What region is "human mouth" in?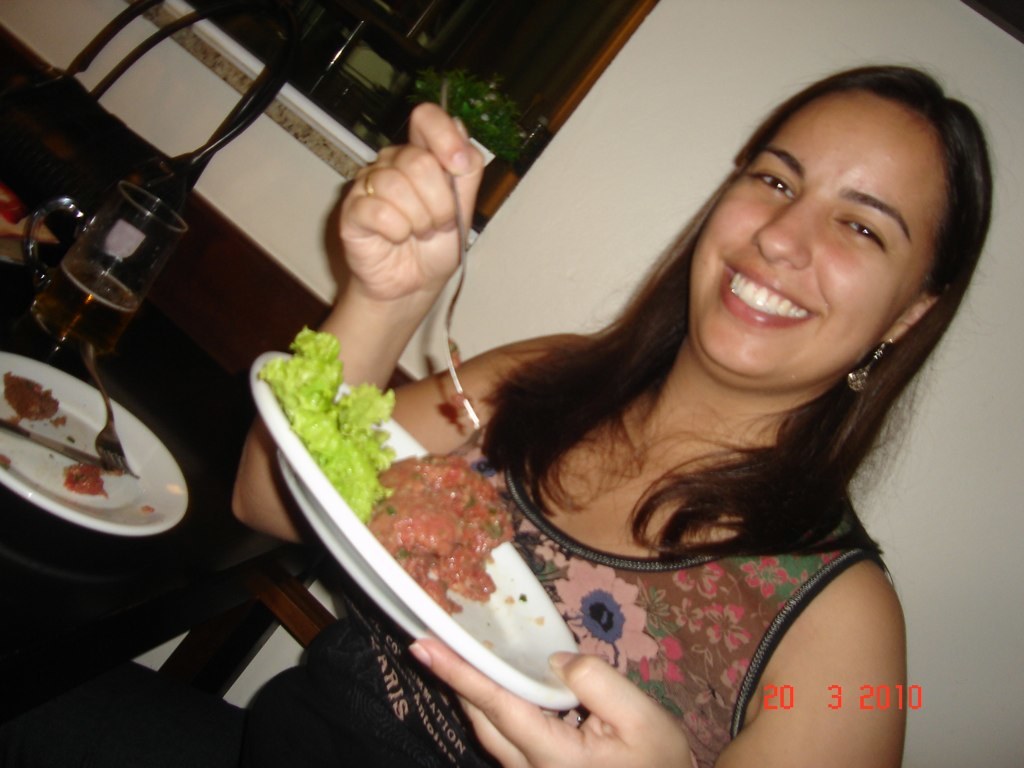
rect(722, 261, 808, 315).
